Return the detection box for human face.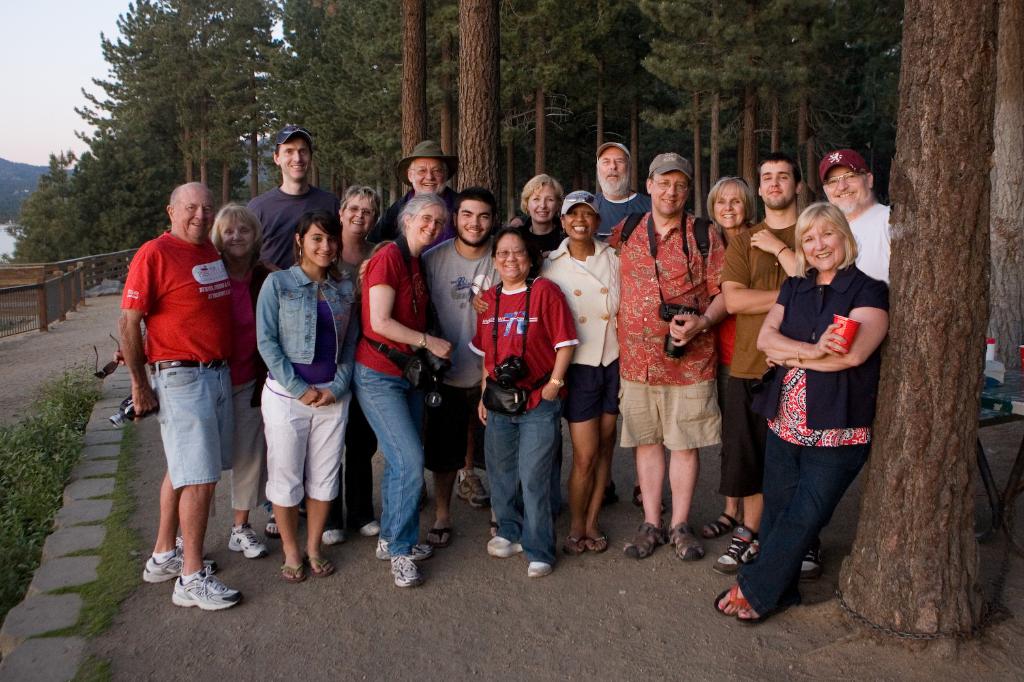
647 175 689 213.
